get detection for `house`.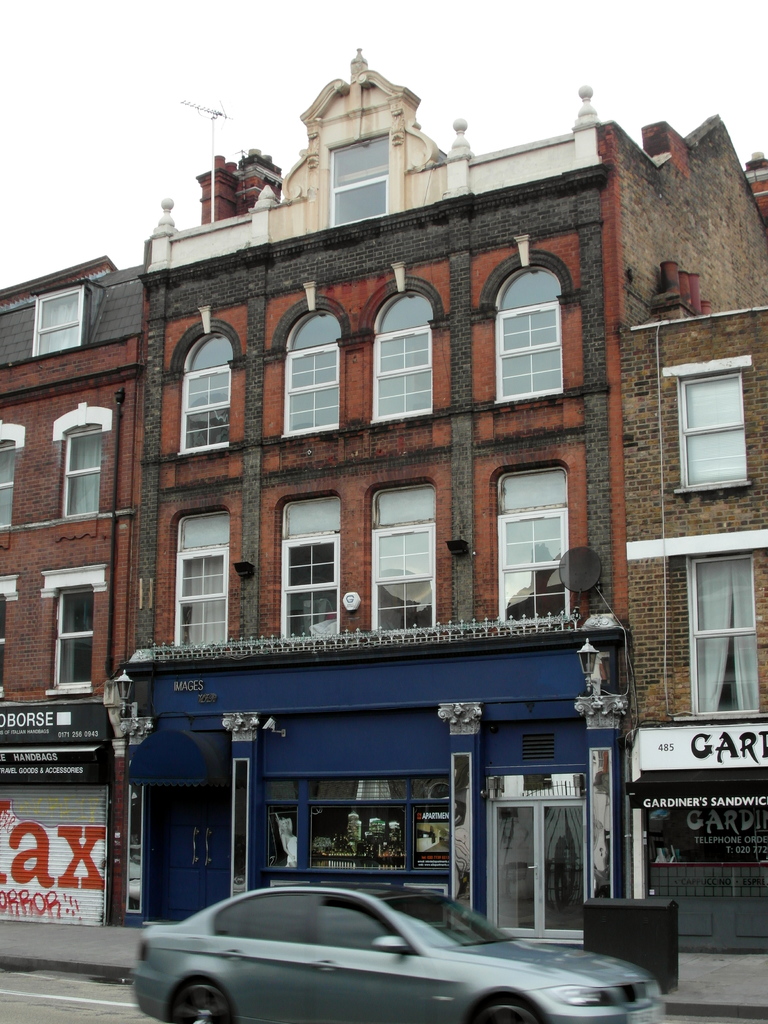
Detection: (x1=126, y1=134, x2=745, y2=895).
